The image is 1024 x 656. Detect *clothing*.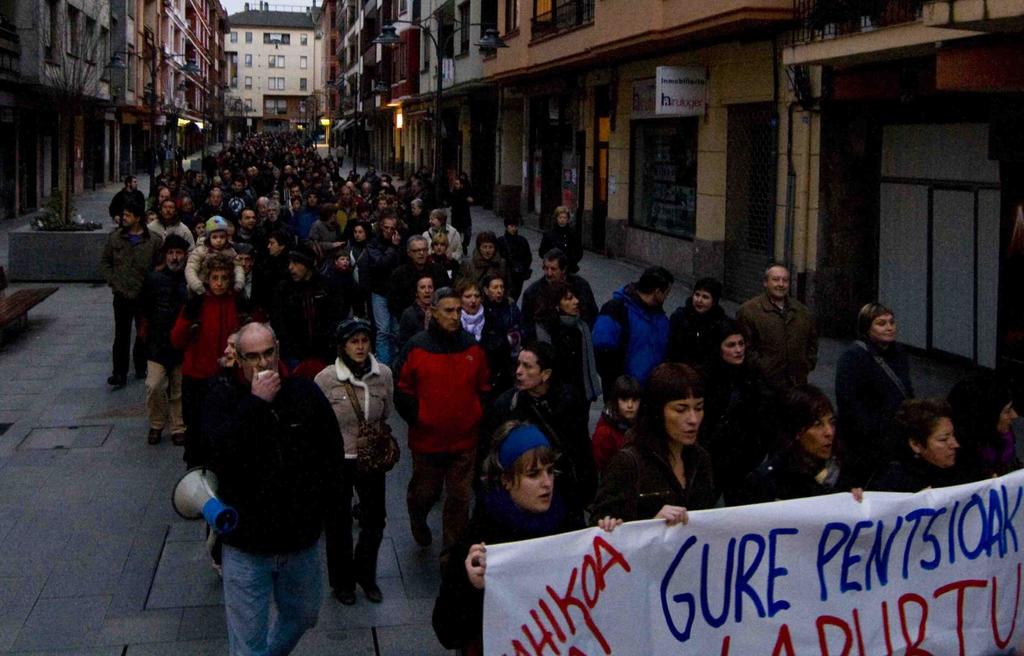
Detection: 491,232,531,288.
